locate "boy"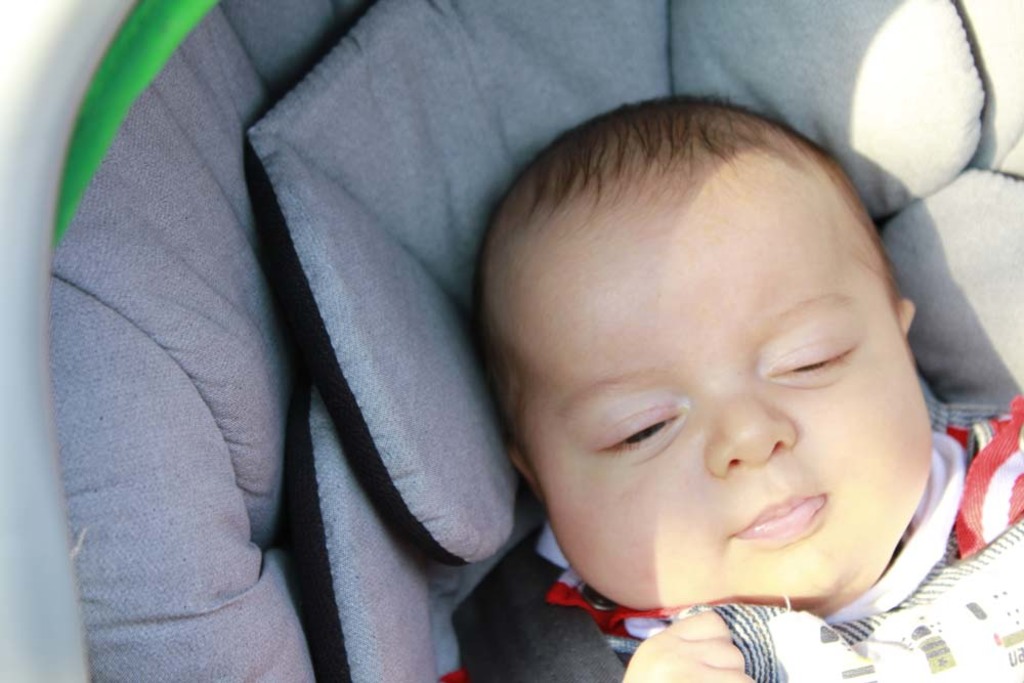
detection(263, 72, 978, 682)
